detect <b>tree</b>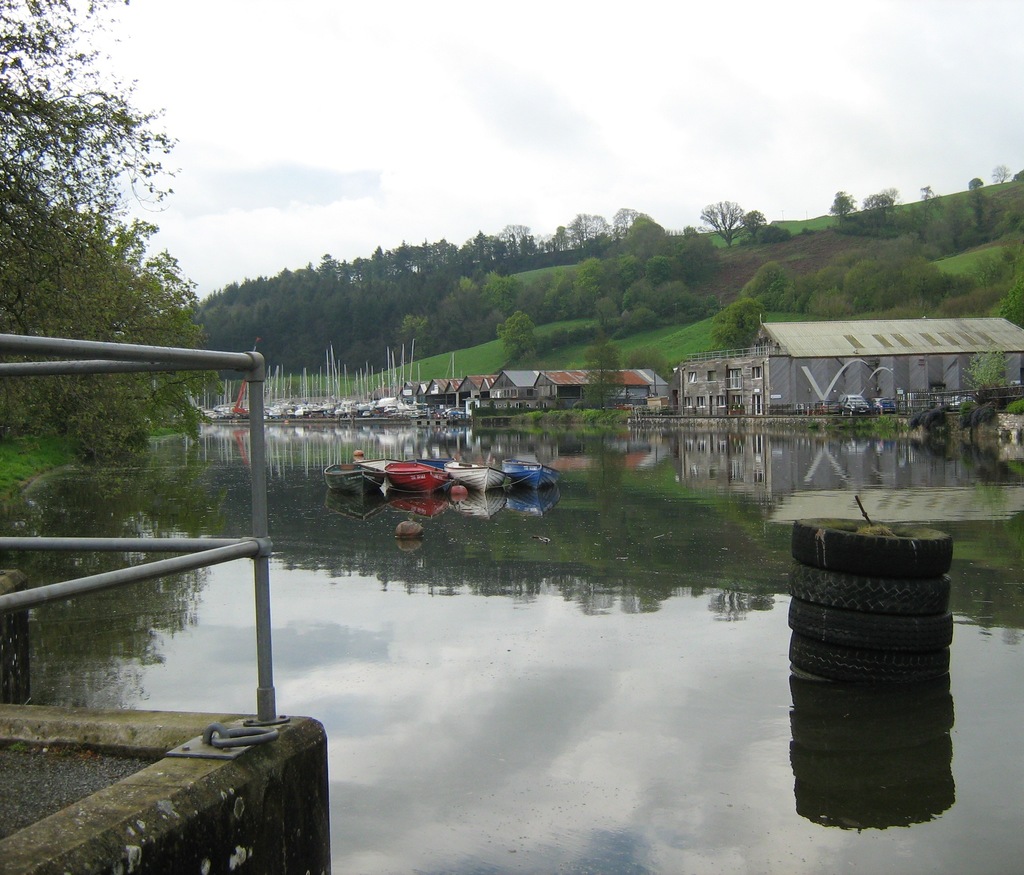
region(680, 222, 696, 234)
